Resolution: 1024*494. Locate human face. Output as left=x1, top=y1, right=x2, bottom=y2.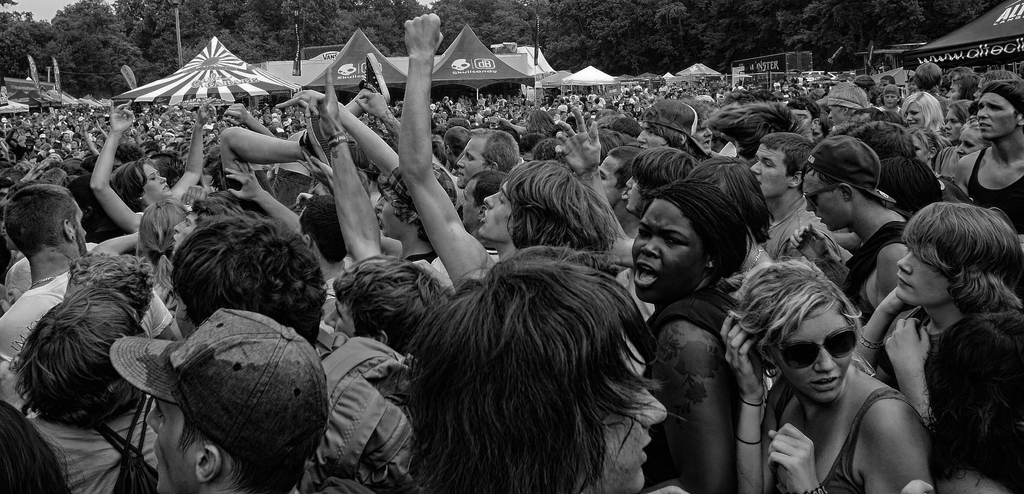
left=175, top=211, right=200, bottom=245.
